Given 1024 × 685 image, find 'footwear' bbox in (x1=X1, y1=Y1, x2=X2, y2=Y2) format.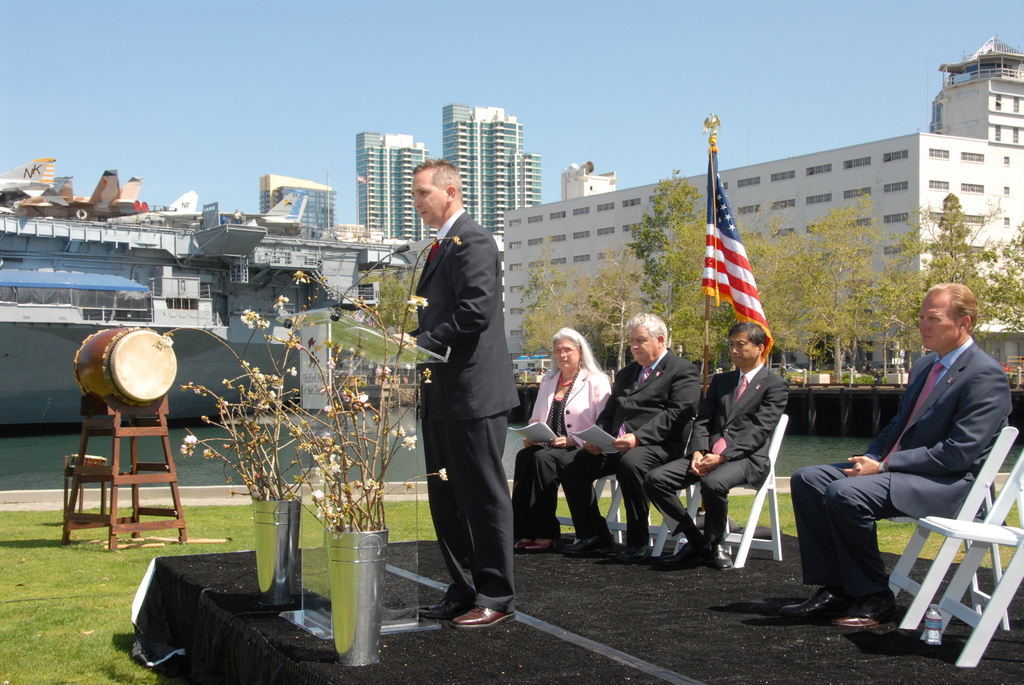
(x1=781, y1=583, x2=843, y2=625).
